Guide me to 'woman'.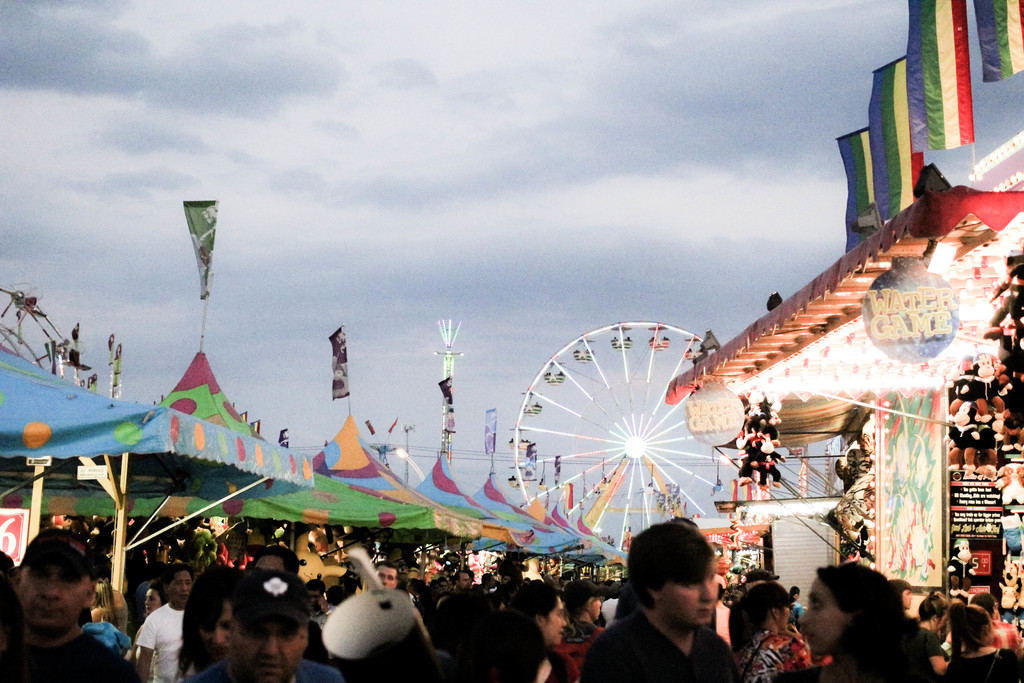
Guidance: (x1=785, y1=563, x2=941, y2=682).
